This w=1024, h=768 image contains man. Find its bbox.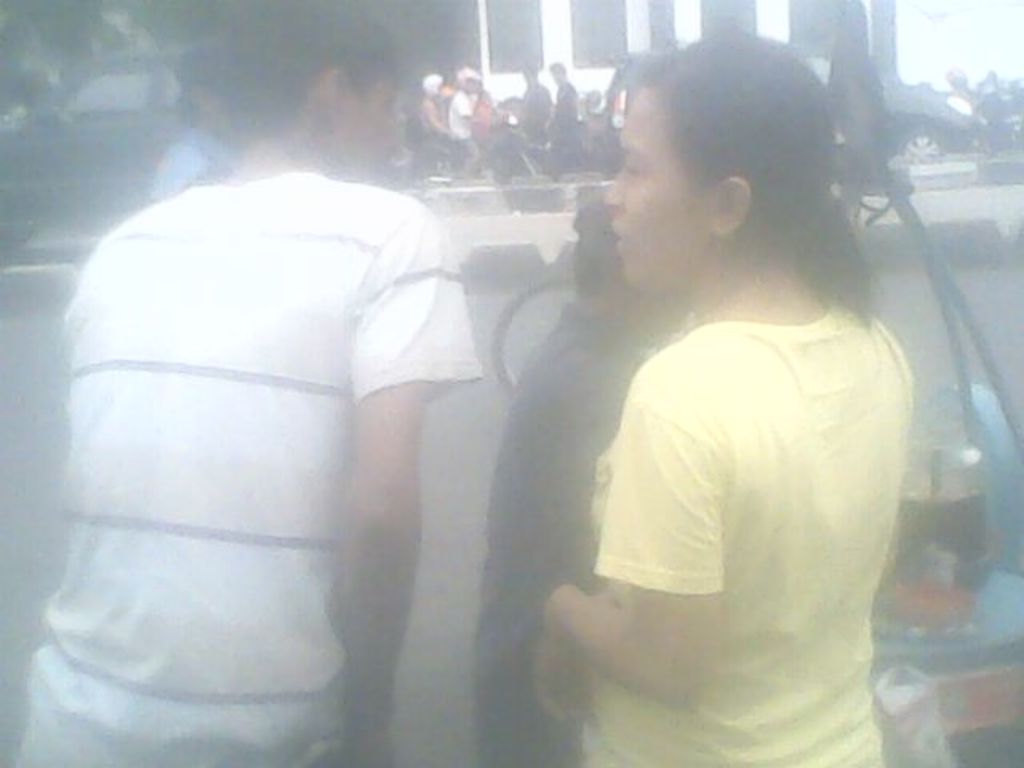
<bbox>515, 58, 552, 173</bbox>.
